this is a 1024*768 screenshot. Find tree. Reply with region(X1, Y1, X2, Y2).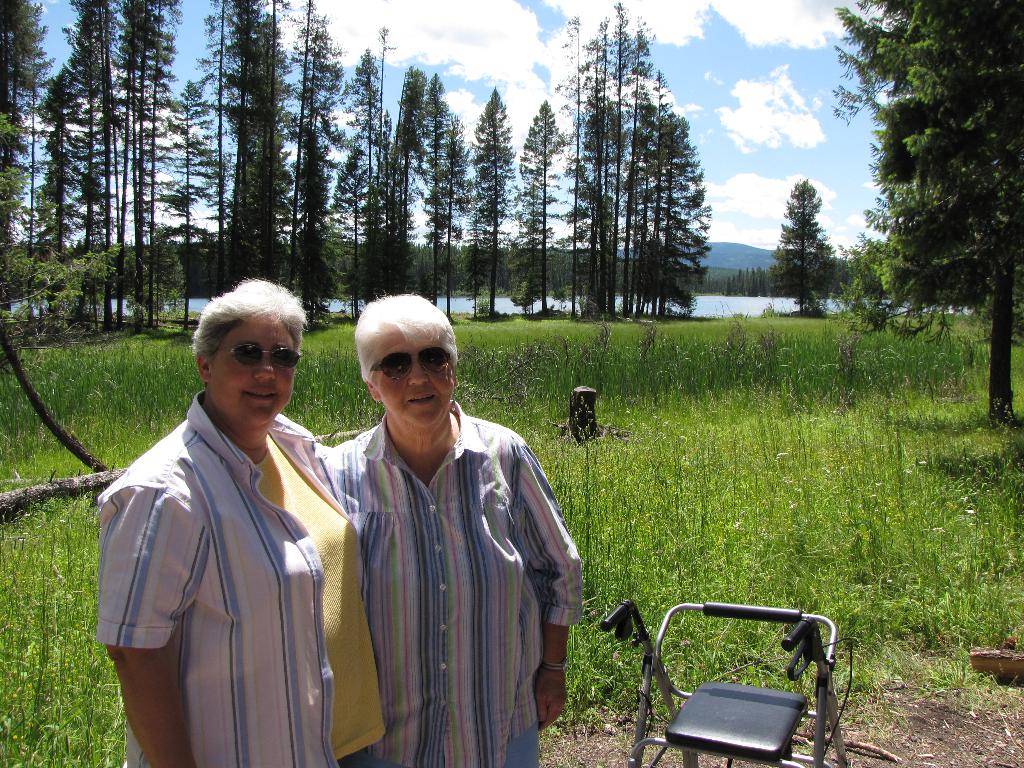
region(0, 111, 122, 352).
